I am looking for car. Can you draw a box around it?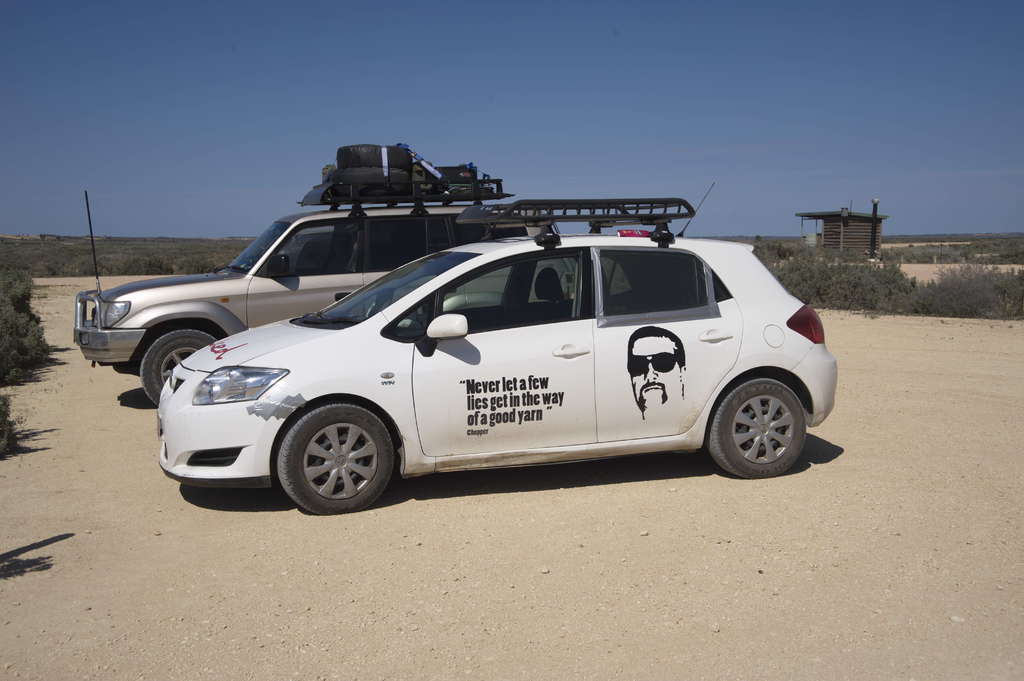
Sure, the bounding box is [x1=69, y1=173, x2=551, y2=408].
